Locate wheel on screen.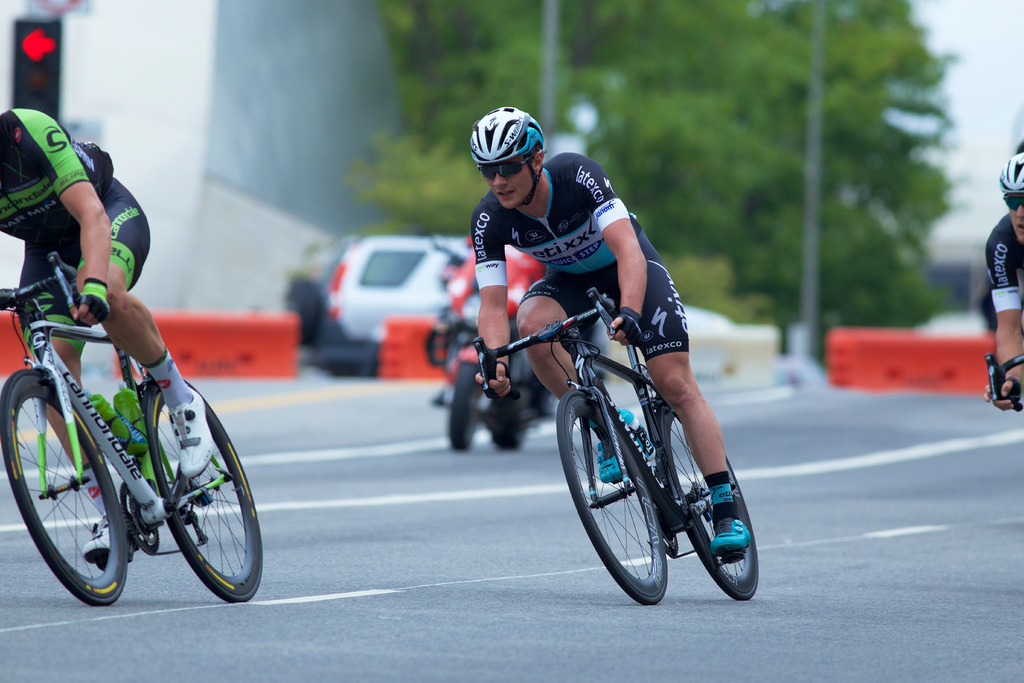
On screen at (x1=150, y1=382, x2=264, y2=604).
